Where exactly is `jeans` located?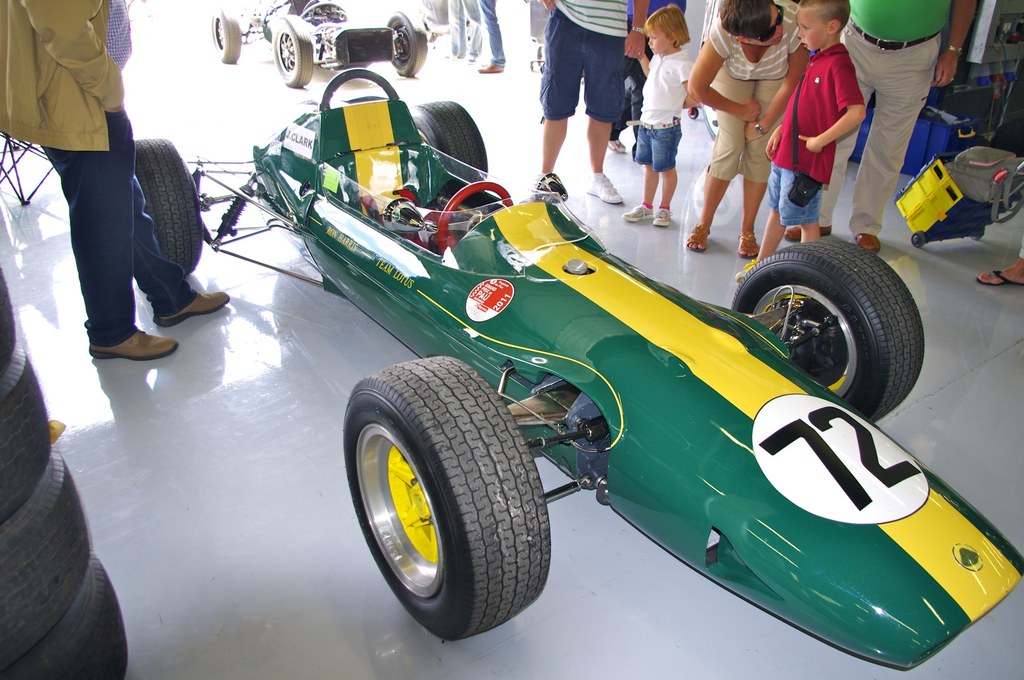
Its bounding box is box(40, 110, 200, 345).
